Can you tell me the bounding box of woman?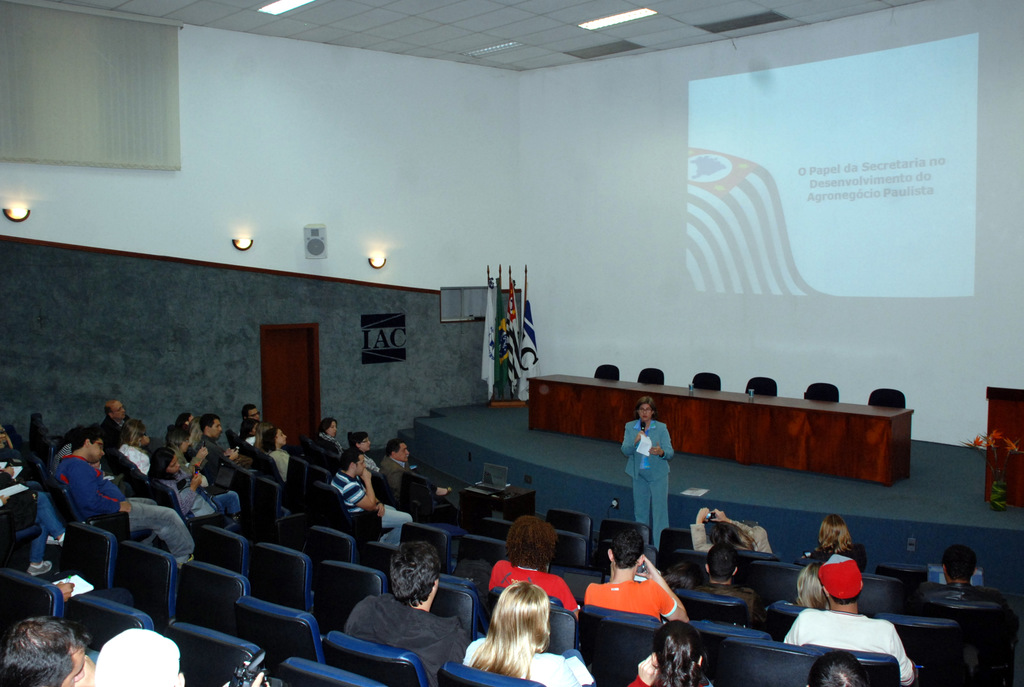
crop(106, 420, 152, 476).
